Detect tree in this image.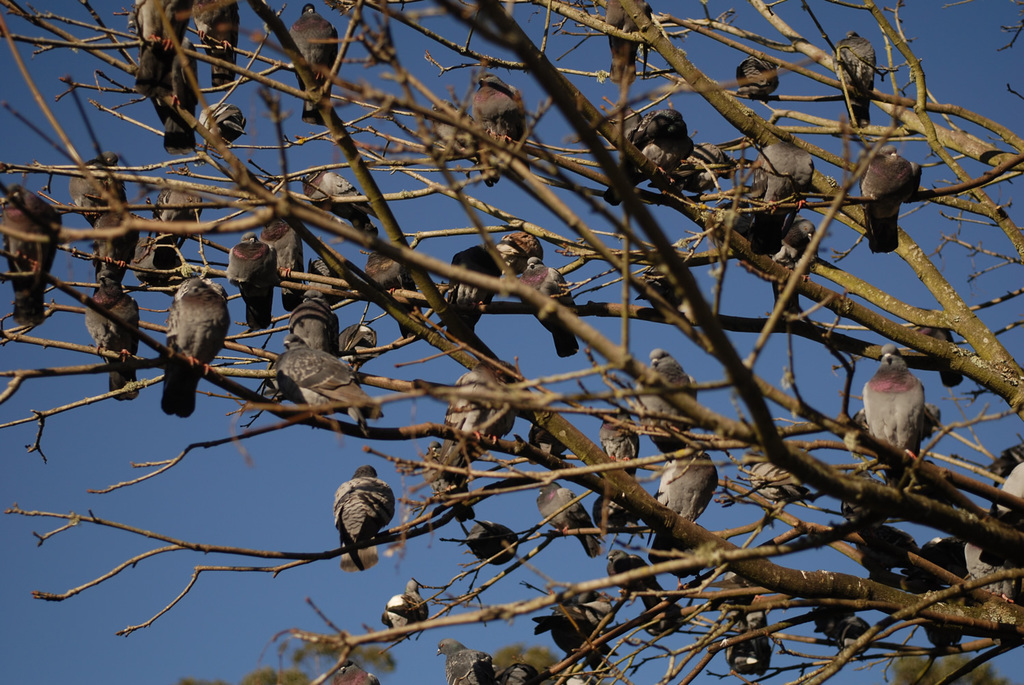
Detection: BBox(104, 0, 1023, 684).
